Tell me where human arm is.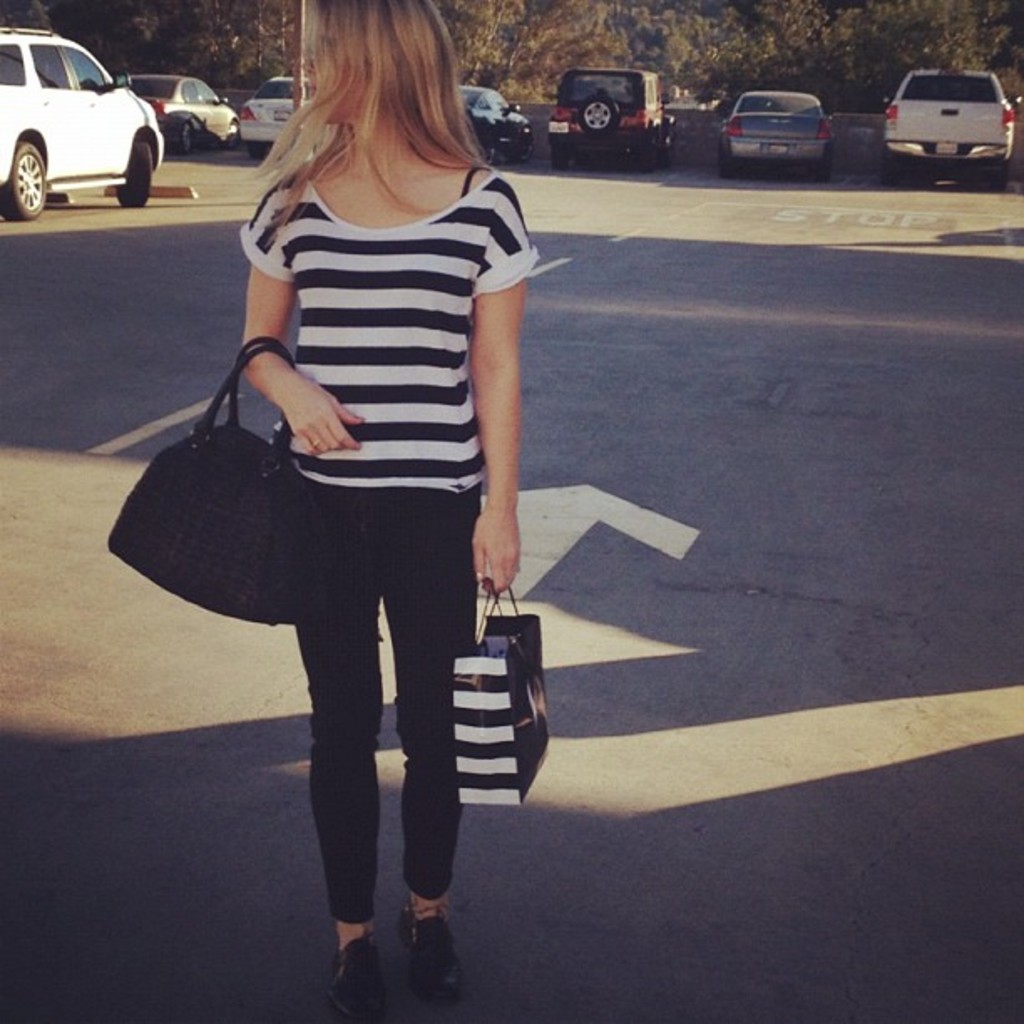
human arm is at bbox=[442, 167, 552, 577].
